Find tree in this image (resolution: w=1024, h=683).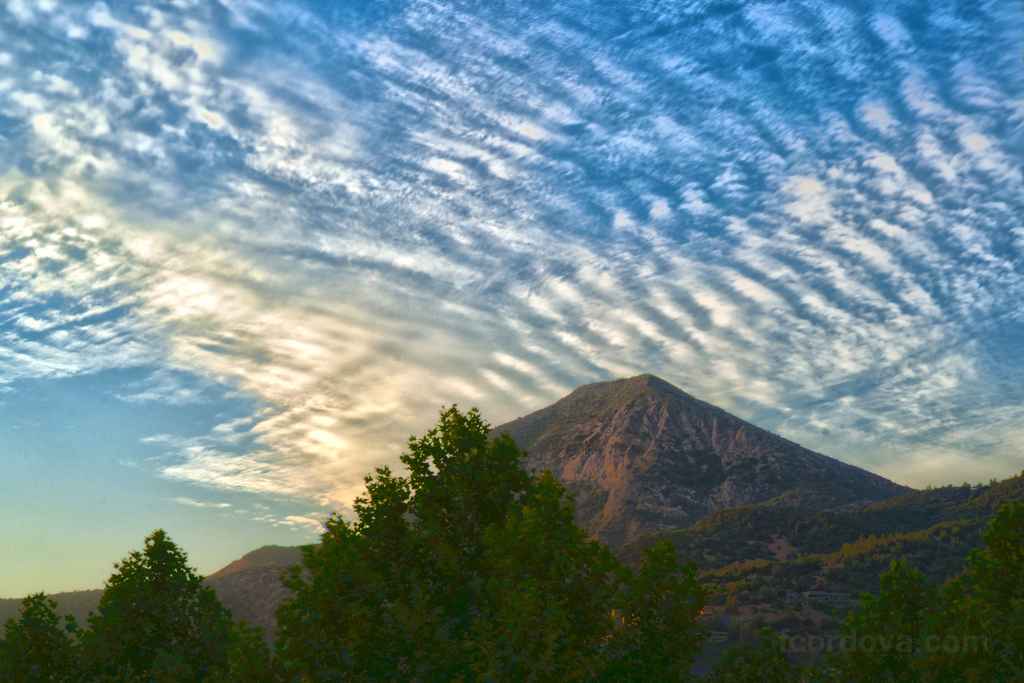
rect(244, 624, 272, 682).
